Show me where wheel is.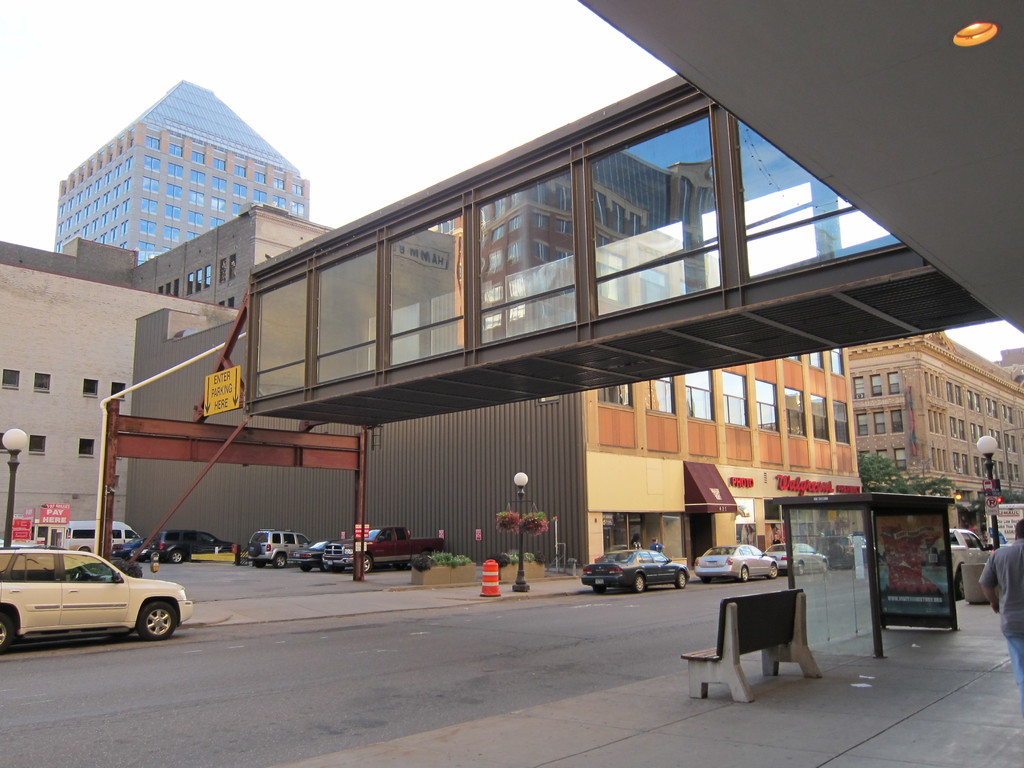
wheel is at {"left": 142, "top": 602, "right": 178, "bottom": 641}.
